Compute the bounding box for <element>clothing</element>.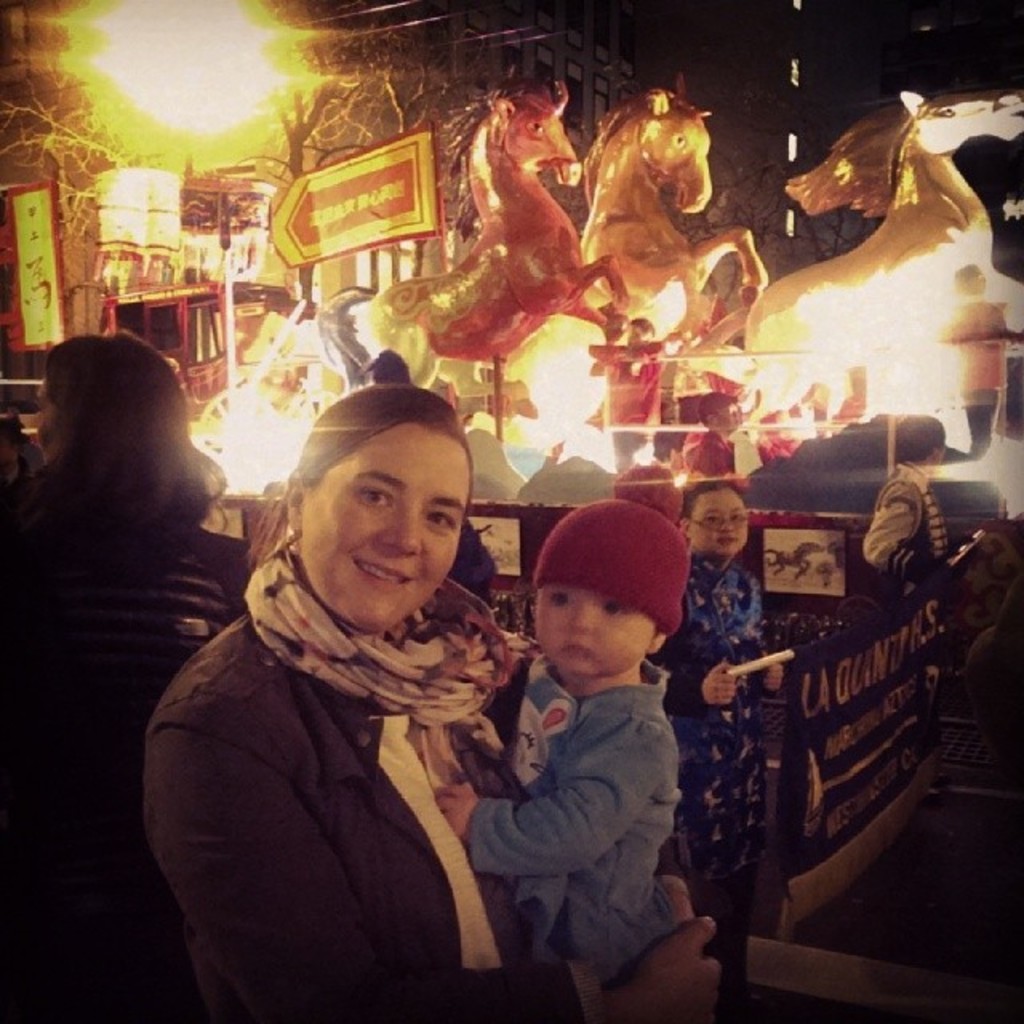
rect(686, 427, 739, 494).
